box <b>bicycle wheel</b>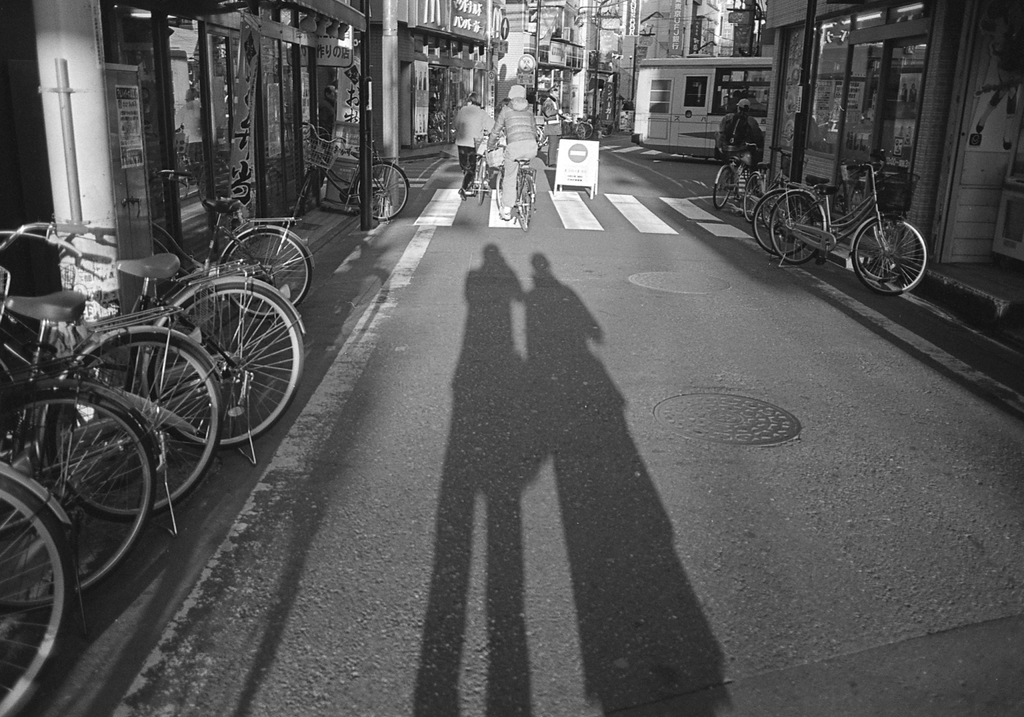
locate(768, 188, 829, 266)
